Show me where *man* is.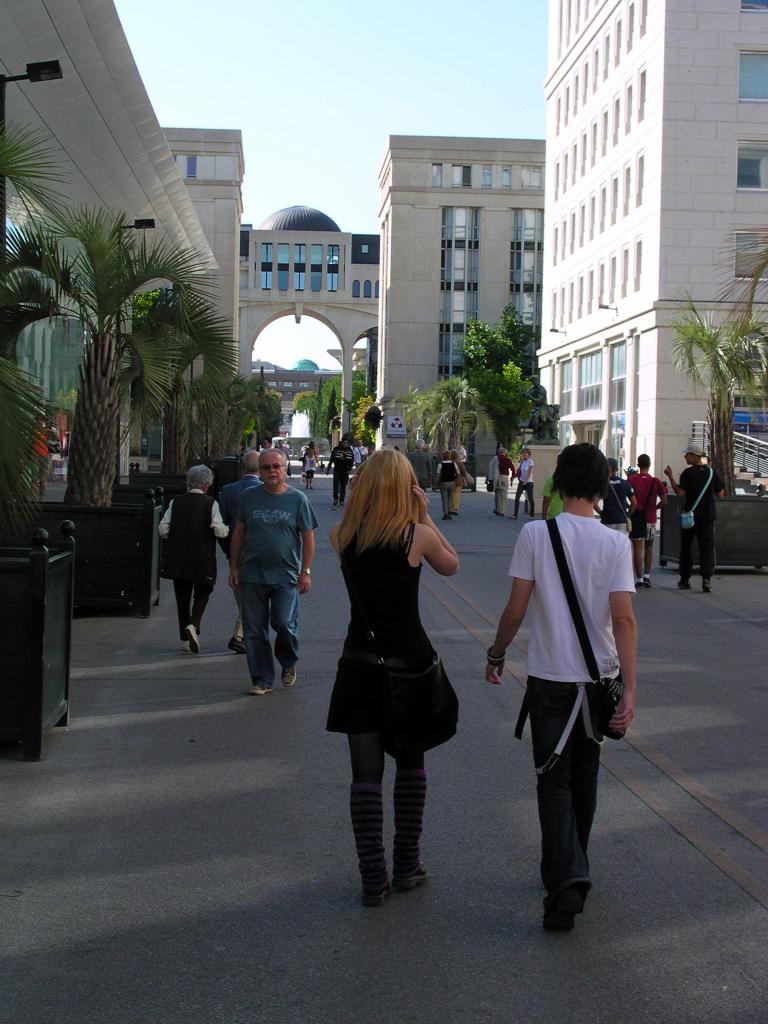
*man* is at [left=218, top=433, right=319, bottom=699].
